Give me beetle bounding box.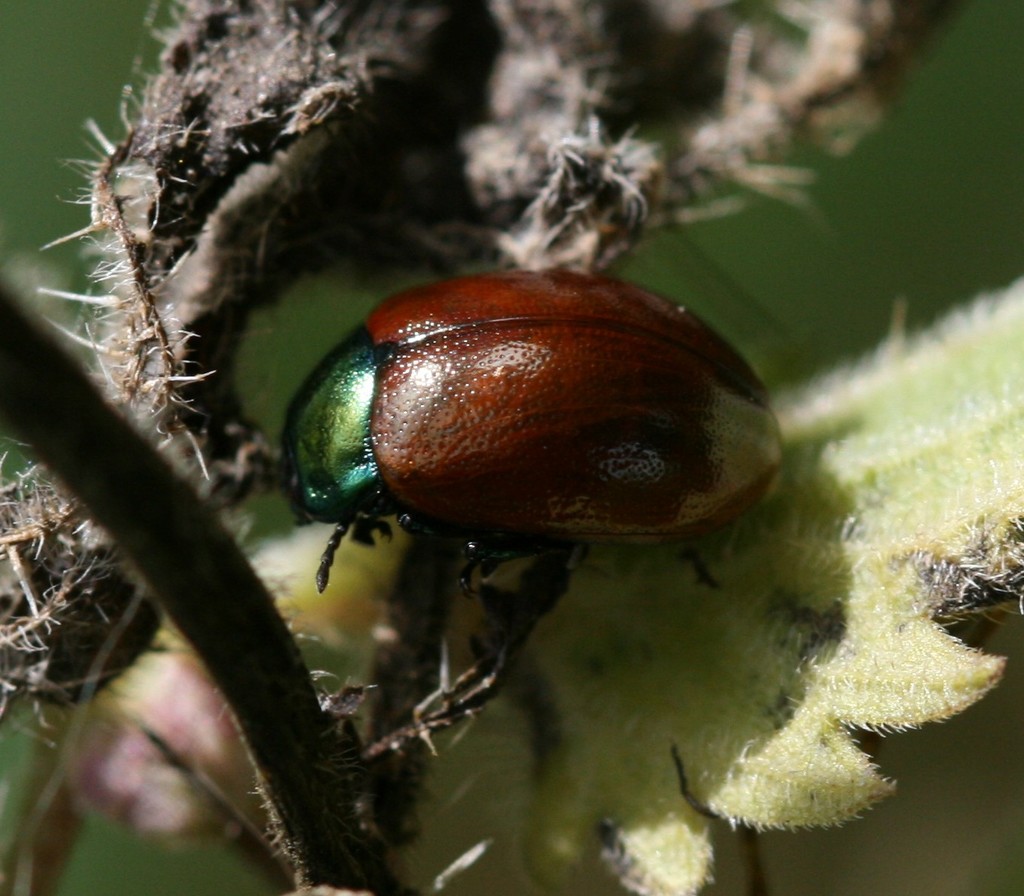
[289, 210, 810, 571].
